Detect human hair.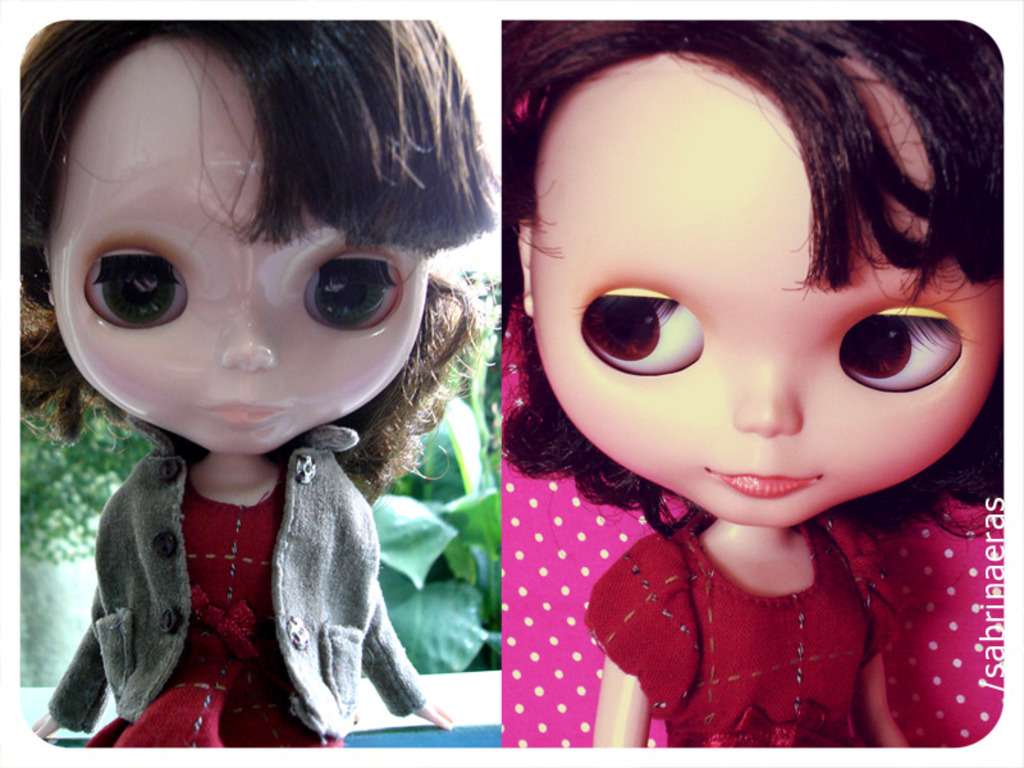
Detected at box(17, 19, 502, 513).
